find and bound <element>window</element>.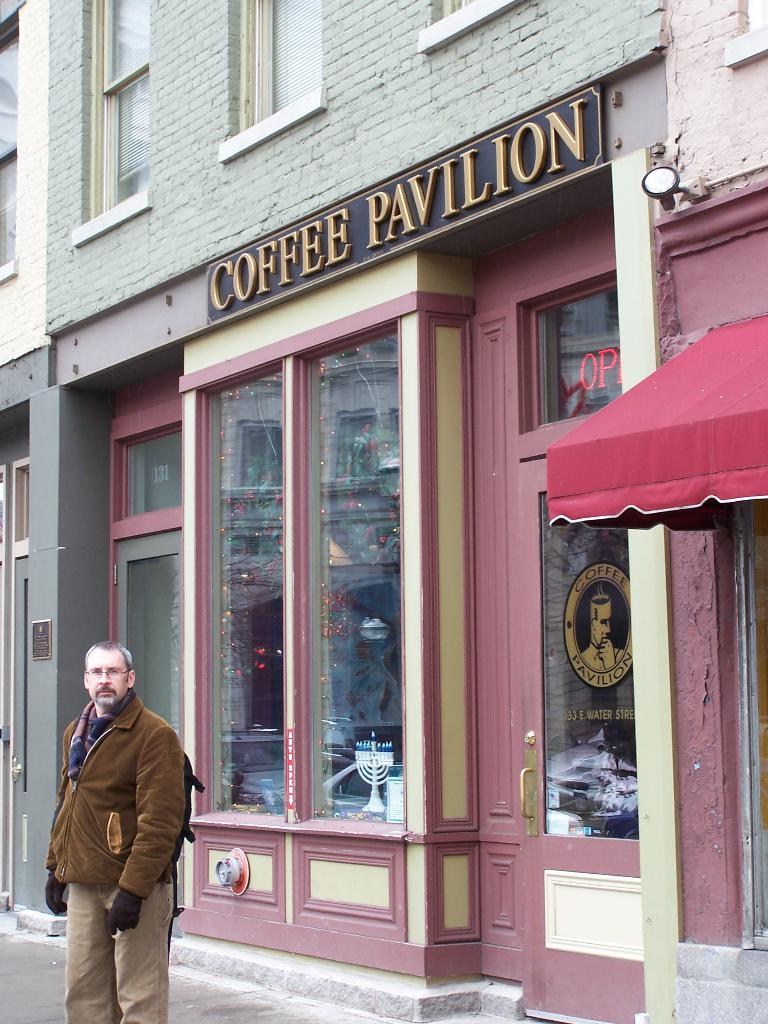
Bound: box=[415, 0, 525, 42].
